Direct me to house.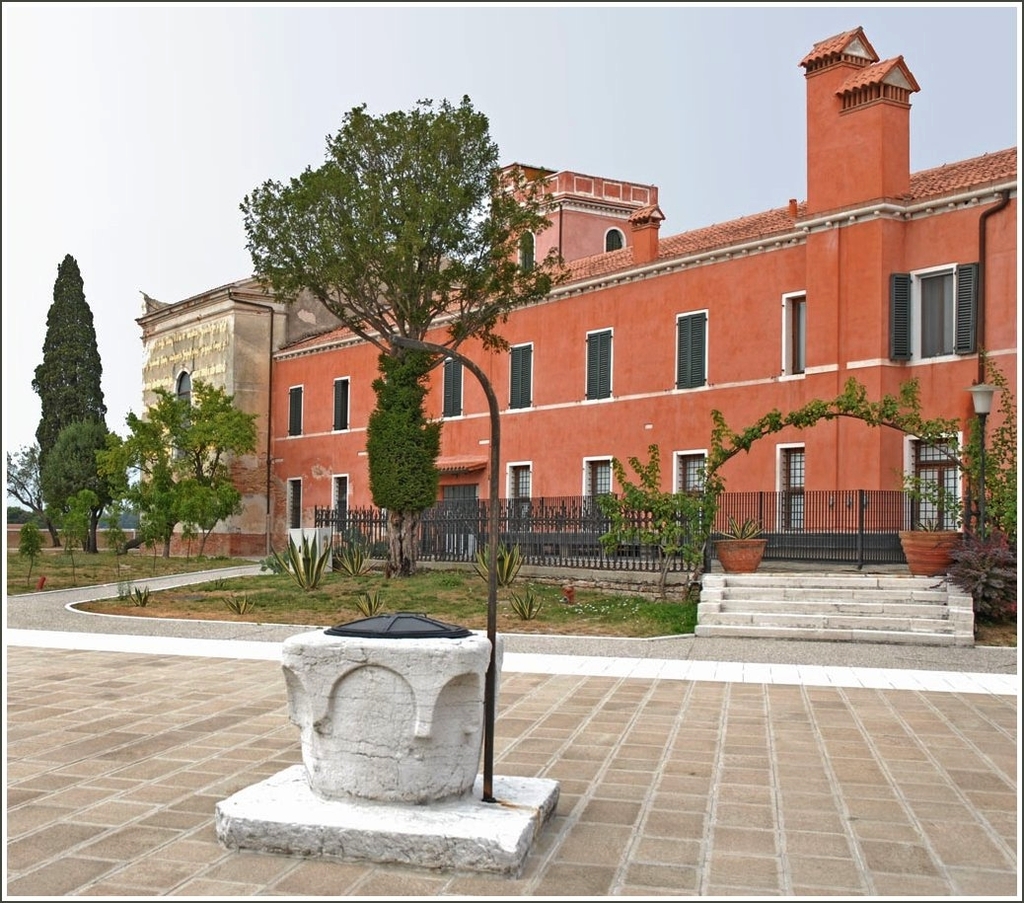
Direction: (129, 274, 287, 562).
